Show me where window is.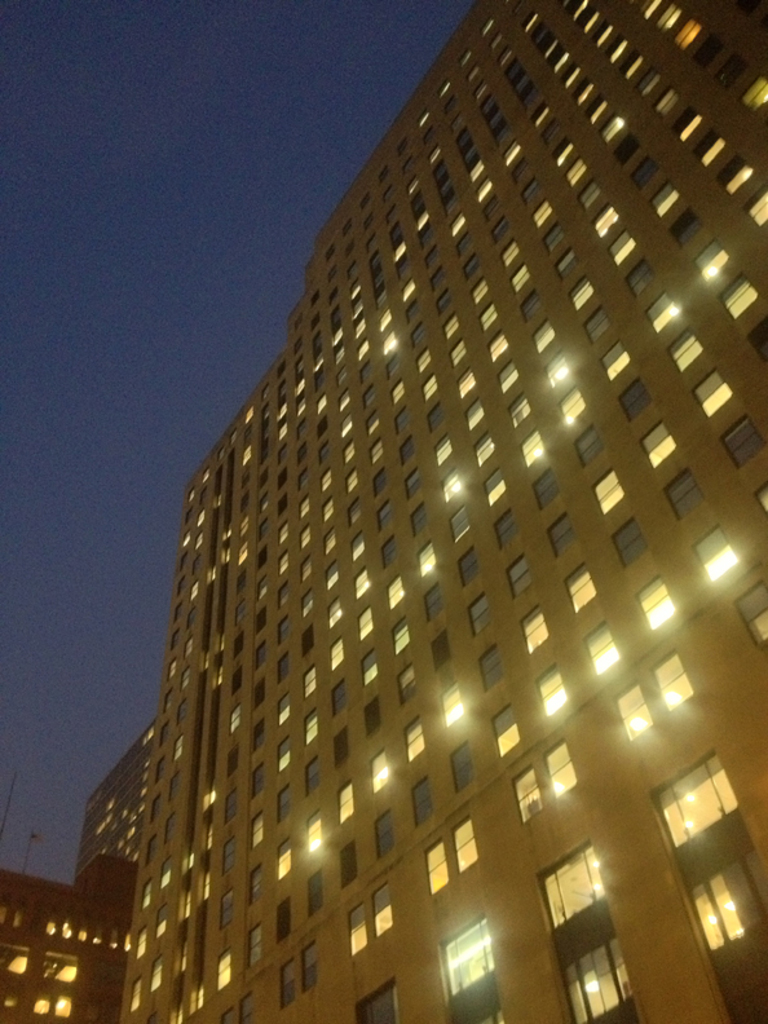
window is at x1=330 y1=561 x2=335 y2=586.
